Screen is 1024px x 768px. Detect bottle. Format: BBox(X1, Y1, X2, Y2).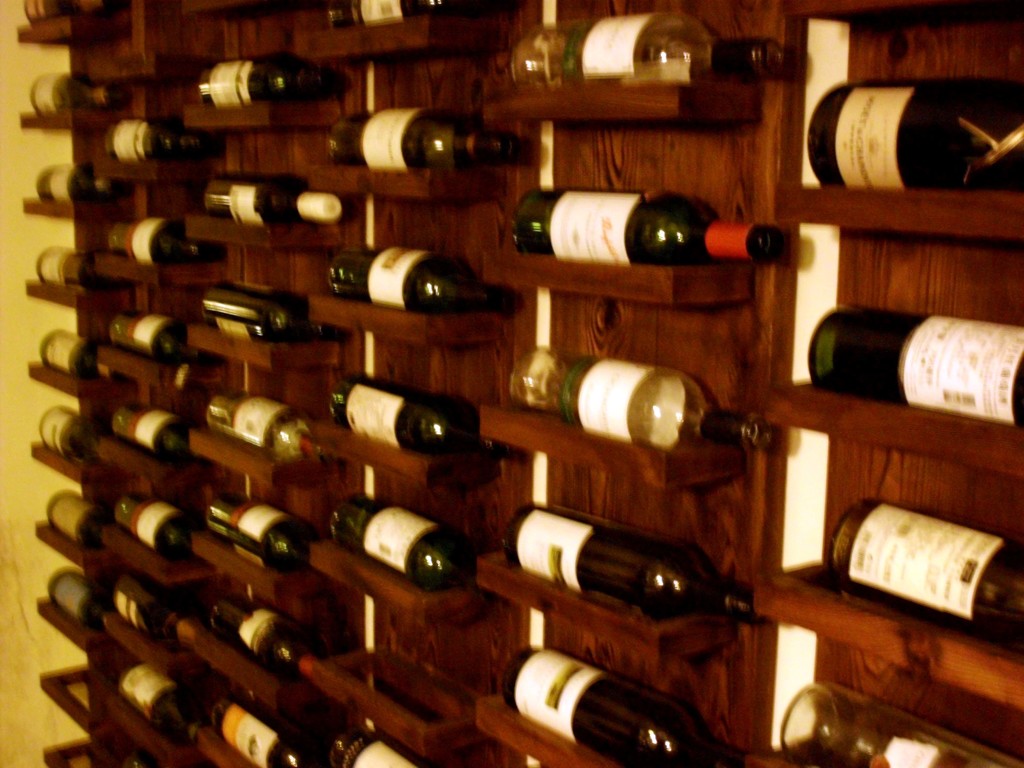
BBox(33, 162, 116, 206).
